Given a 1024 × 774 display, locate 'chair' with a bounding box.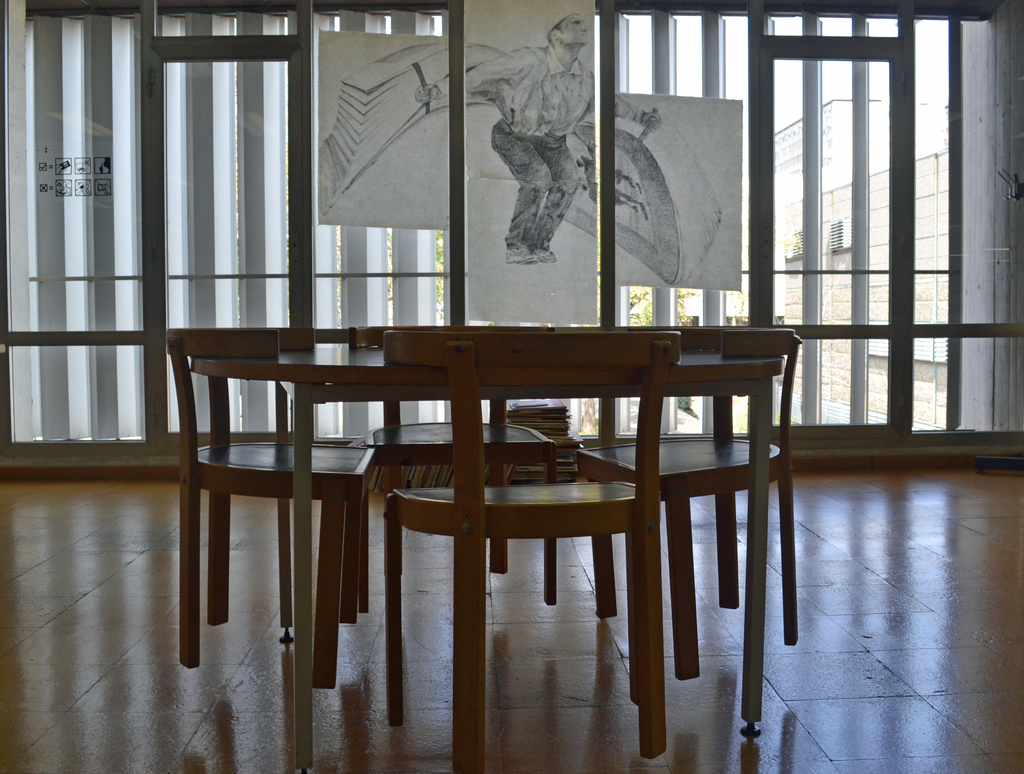
Located: x1=163, y1=313, x2=334, y2=663.
